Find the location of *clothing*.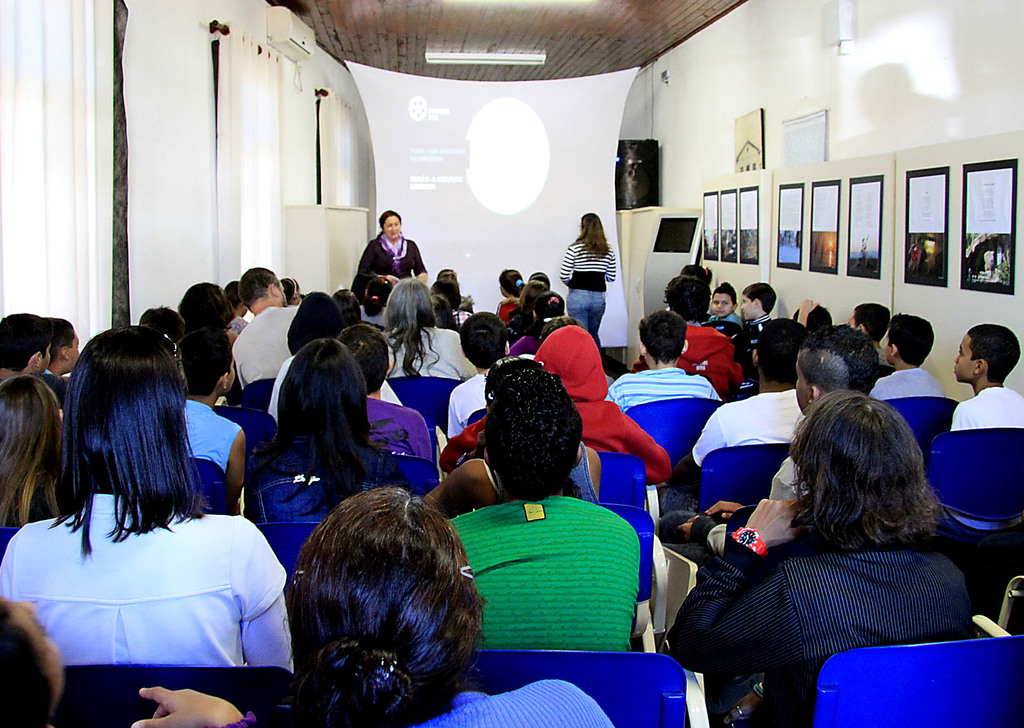
Location: rect(230, 294, 298, 385).
